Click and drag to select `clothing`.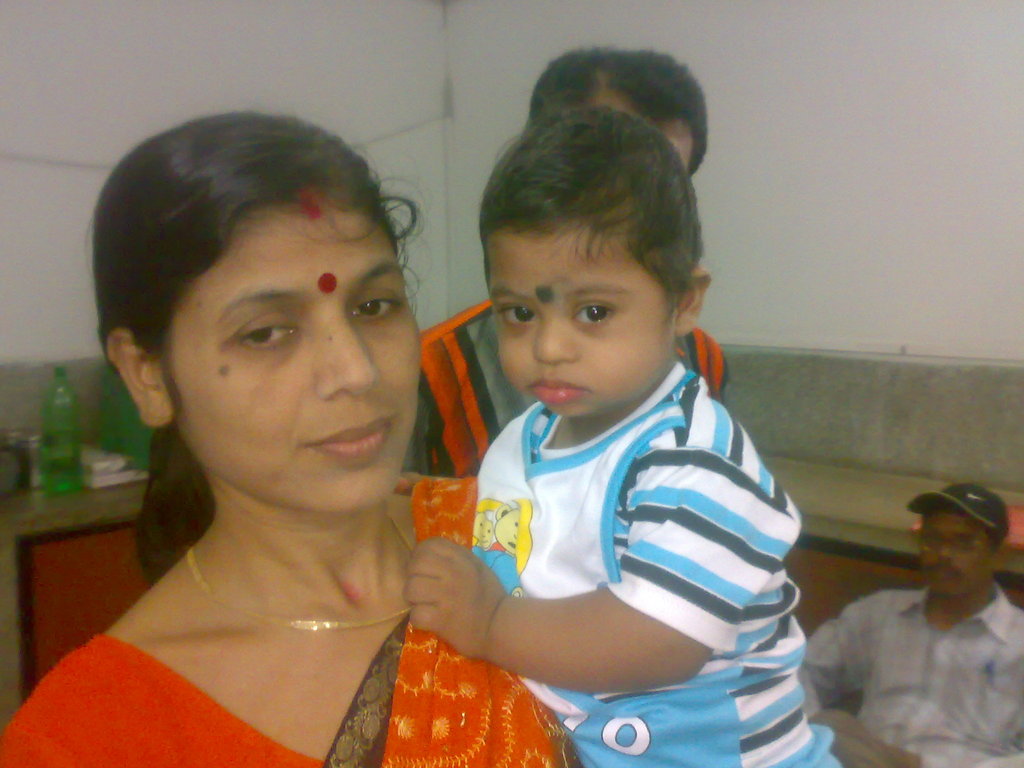
Selection: pyautogui.locateOnScreen(0, 478, 588, 762).
